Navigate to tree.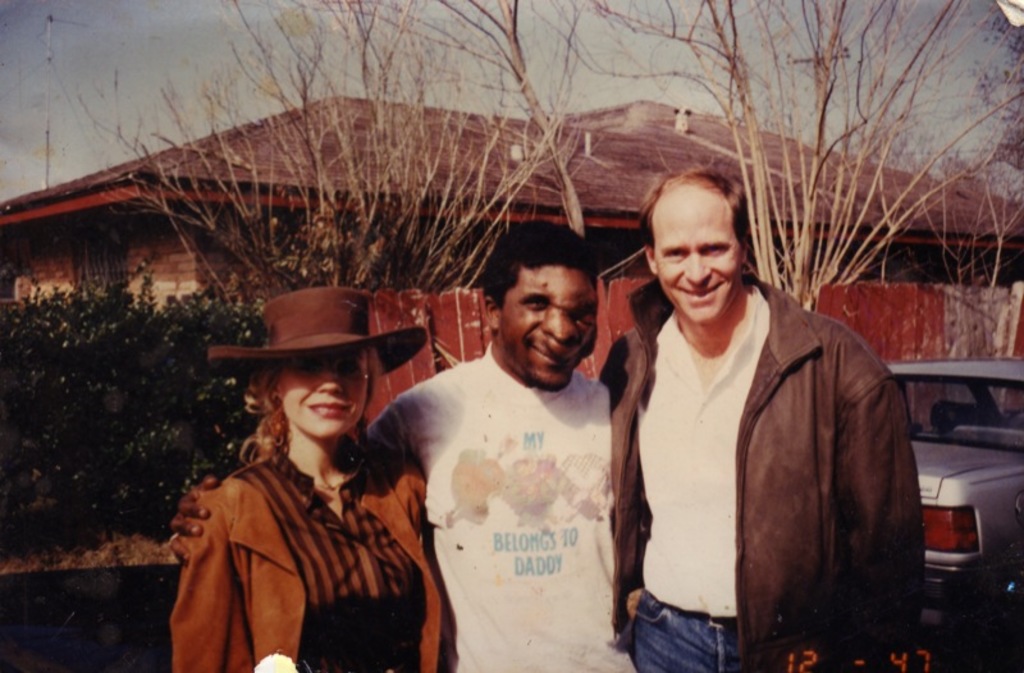
Navigation target: <region>68, 0, 556, 320</region>.
